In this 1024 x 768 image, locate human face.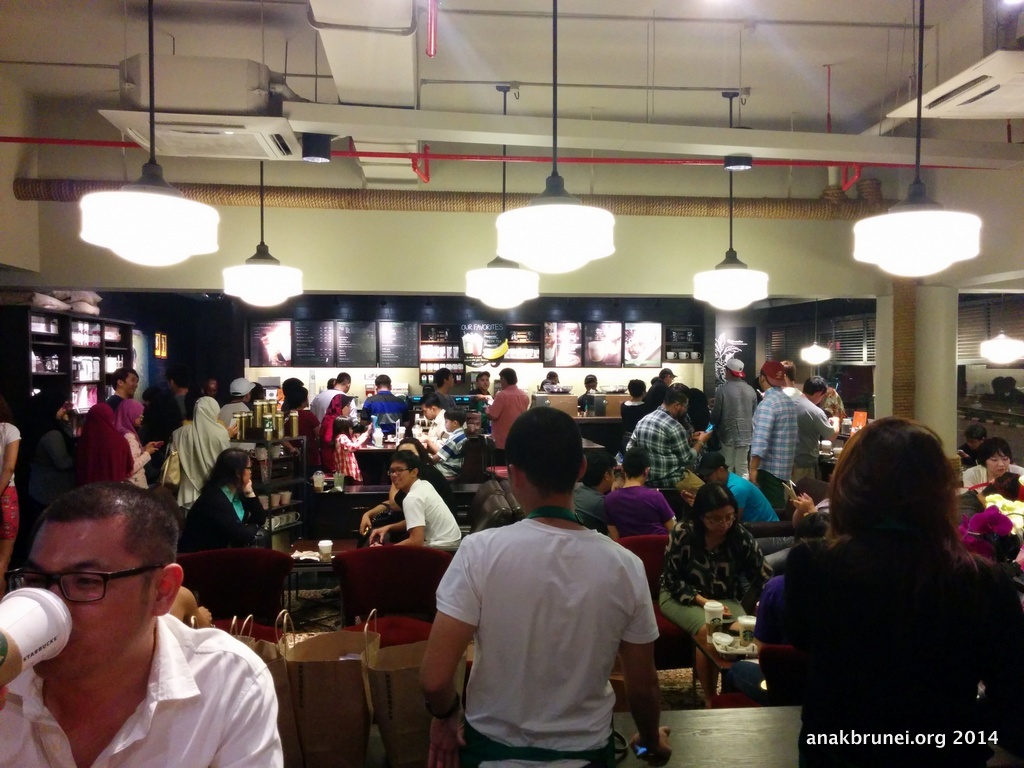
Bounding box: [x1=422, y1=406, x2=439, y2=422].
